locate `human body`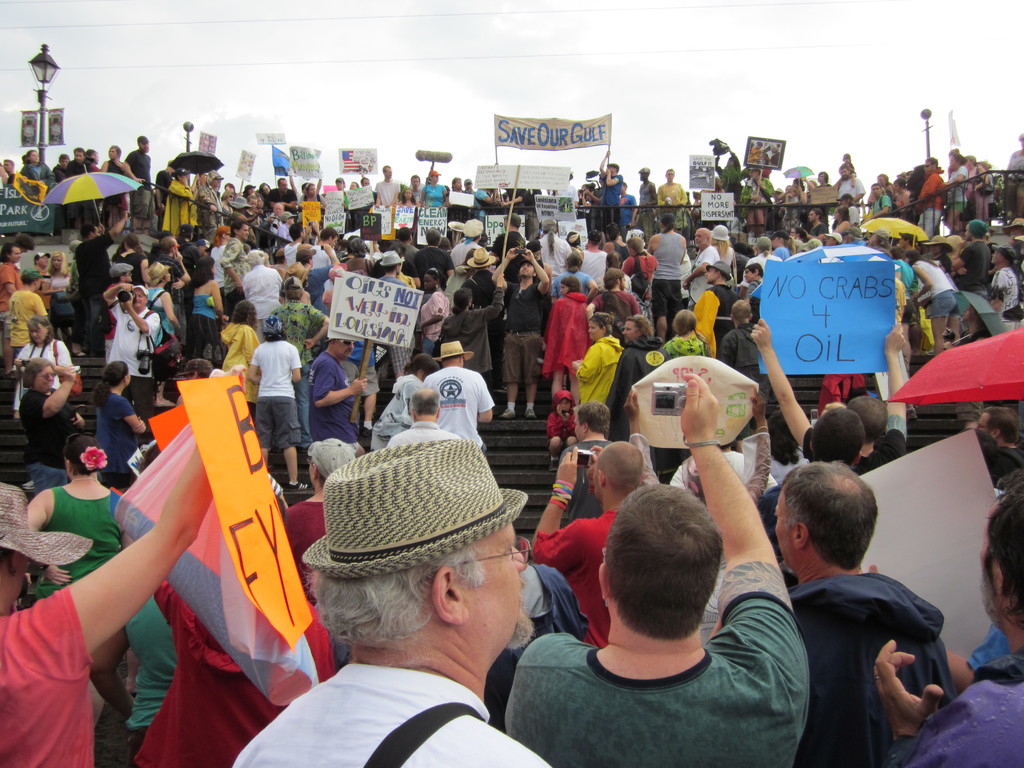
(x1=159, y1=572, x2=334, y2=767)
